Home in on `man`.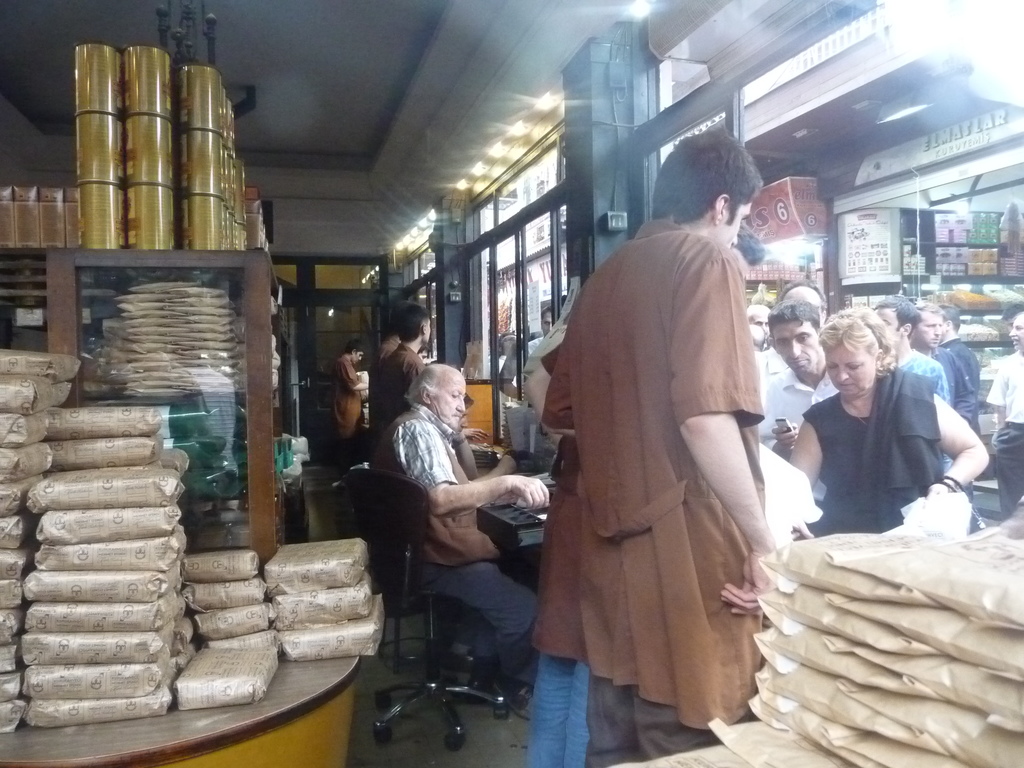
Homed in at x1=927, y1=299, x2=985, y2=502.
